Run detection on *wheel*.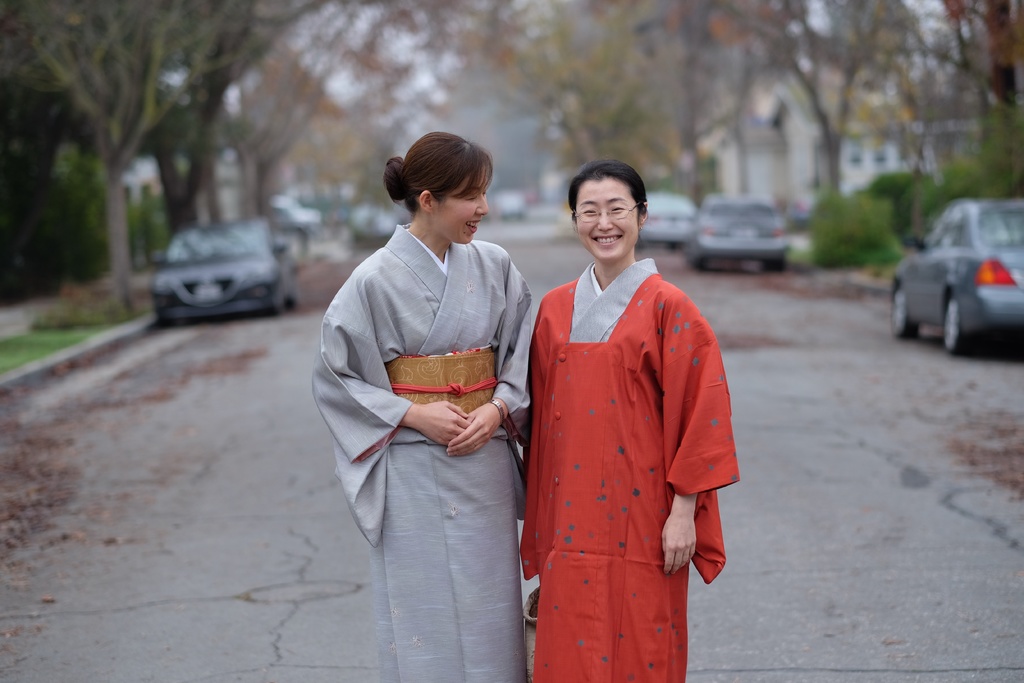
Result: (x1=940, y1=290, x2=976, y2=356).
